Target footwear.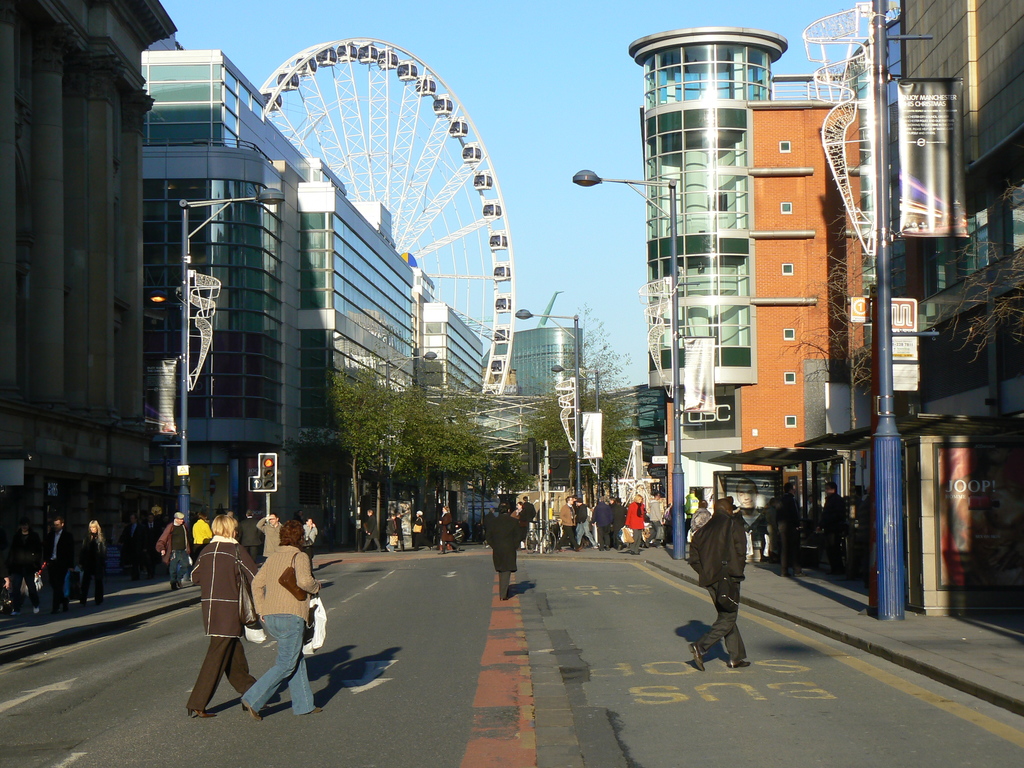
Target region: 313:705:324:711.
